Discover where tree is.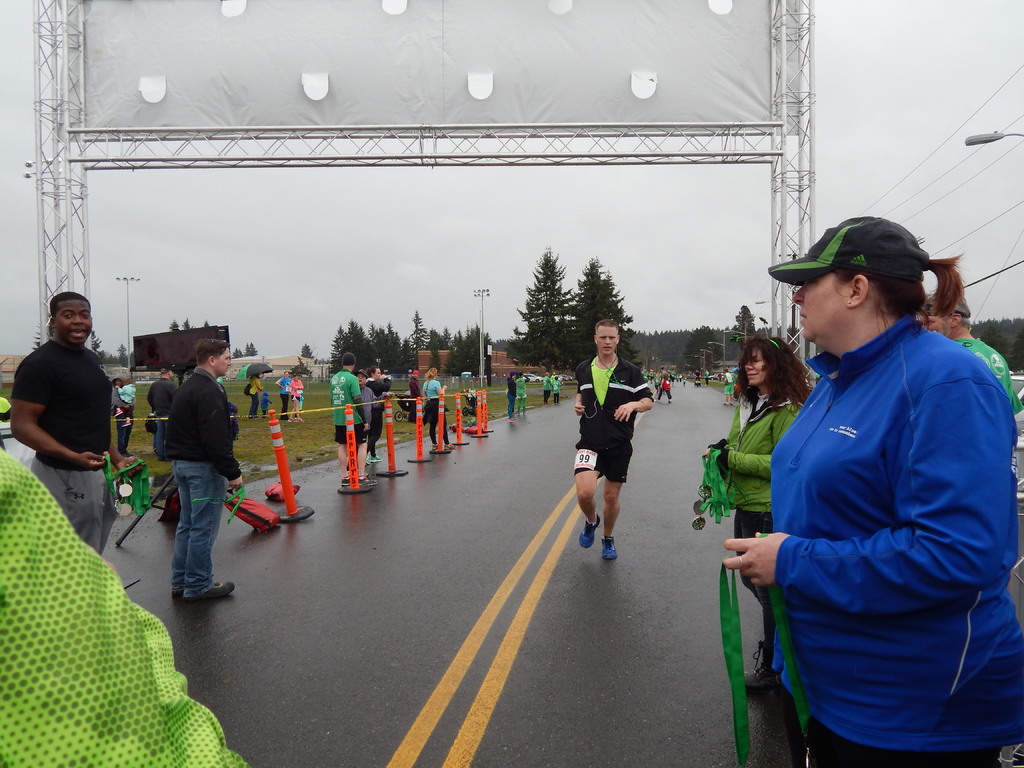
Discovered at Rect(426, 327, 445, 363).
